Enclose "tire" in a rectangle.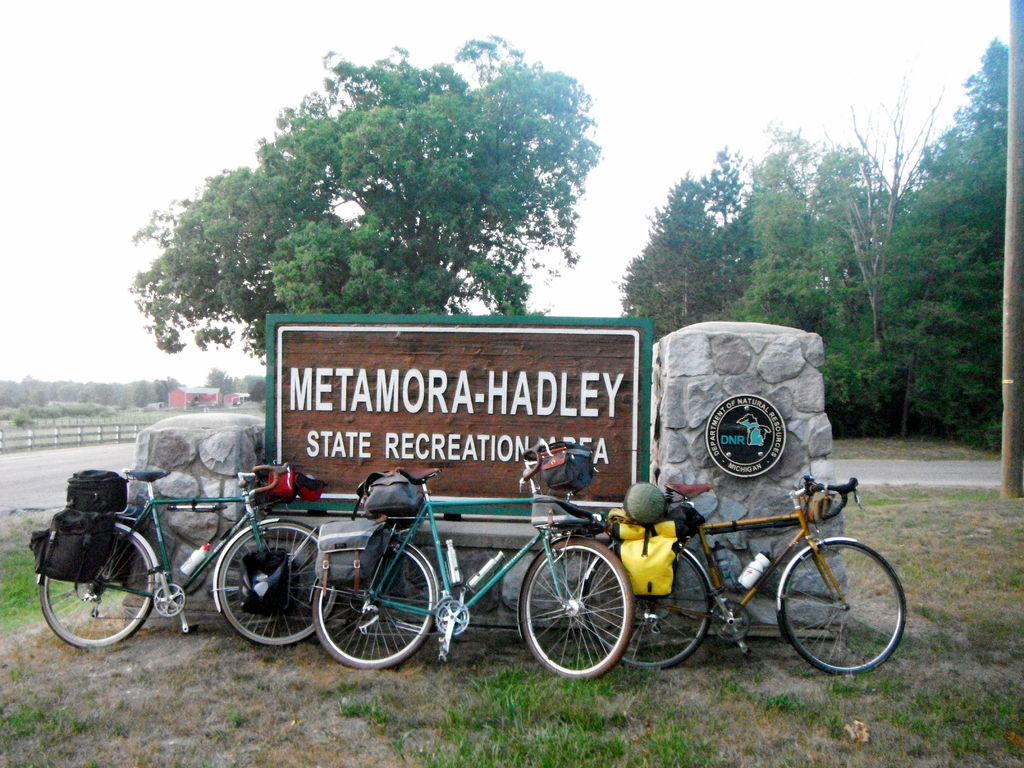
BBox(510, 532, 636, 684).
